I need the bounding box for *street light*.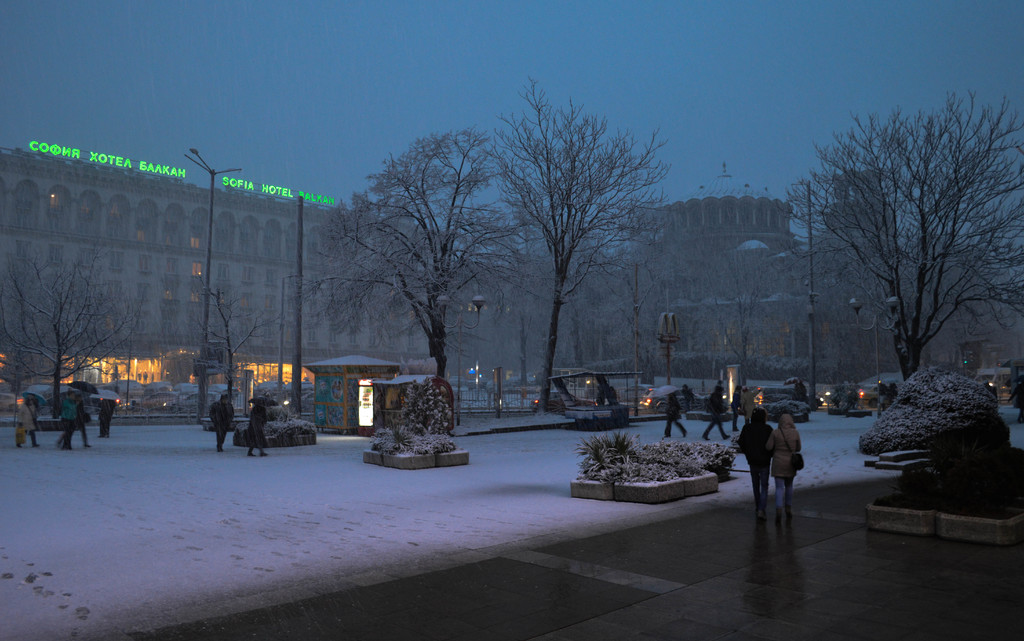
Here it is: bbox(434, 293, 477, 423).
